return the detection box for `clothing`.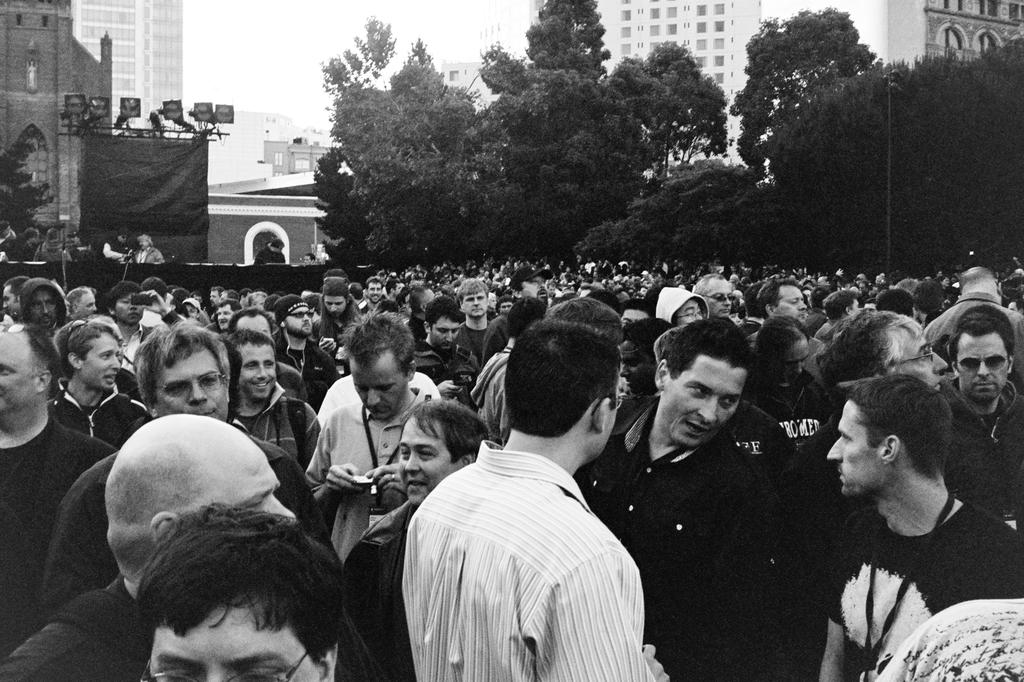
box=[136, 237, 171, 266].
